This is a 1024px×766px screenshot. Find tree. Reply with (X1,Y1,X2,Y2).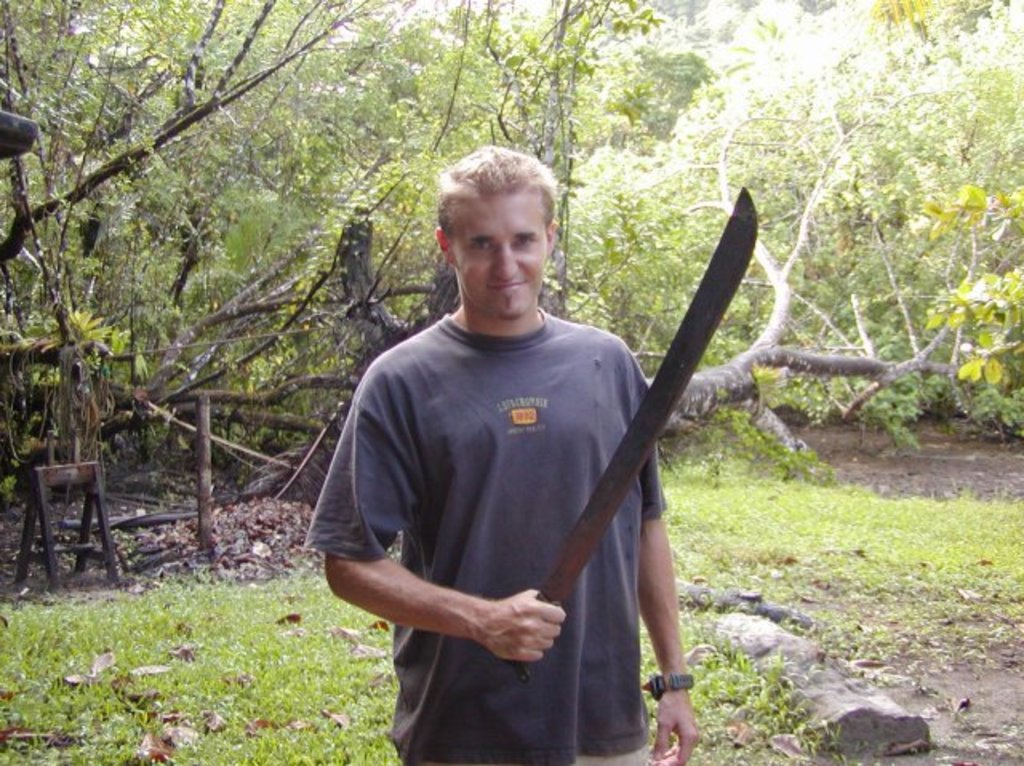
(648,109,1008,419).
